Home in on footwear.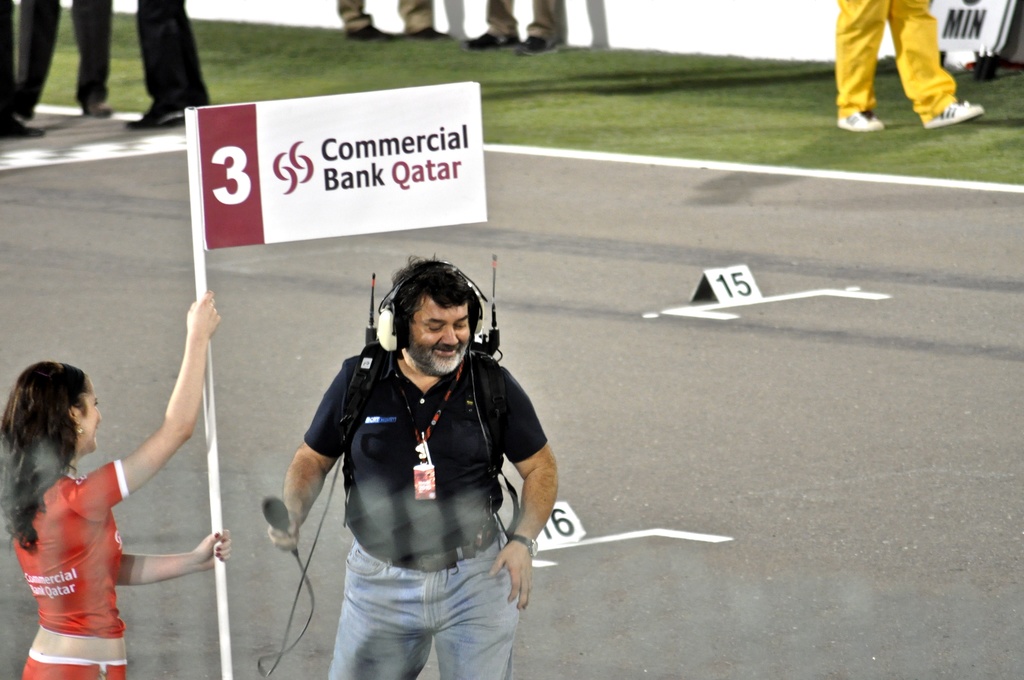
Homed in at 840/108/890/127.
